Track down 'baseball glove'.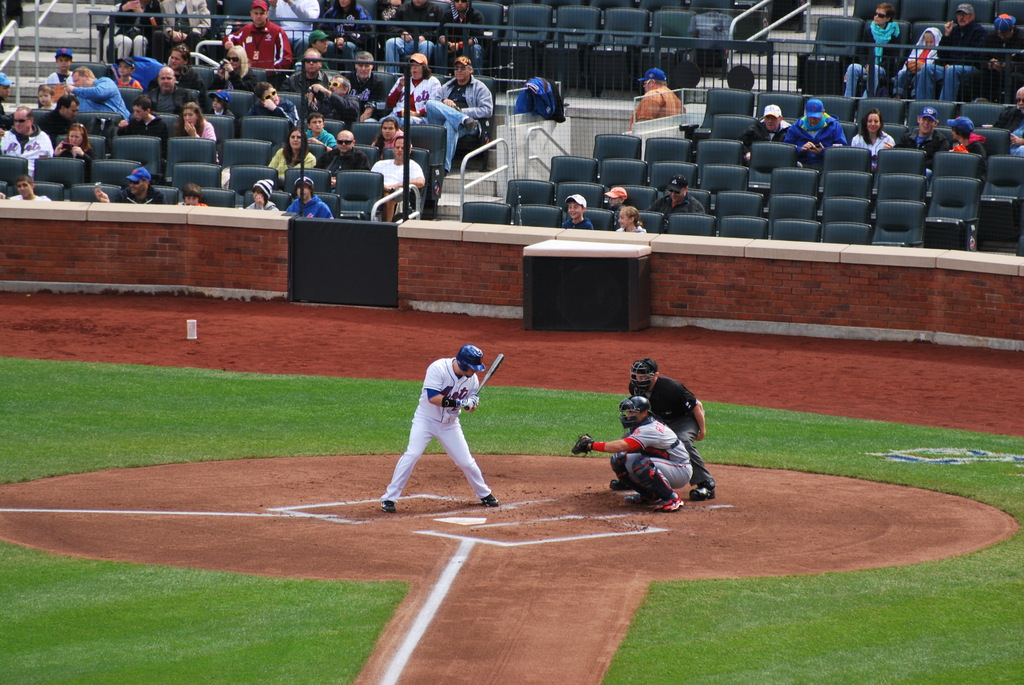
Tracked to [467, 402, 476, 415].
